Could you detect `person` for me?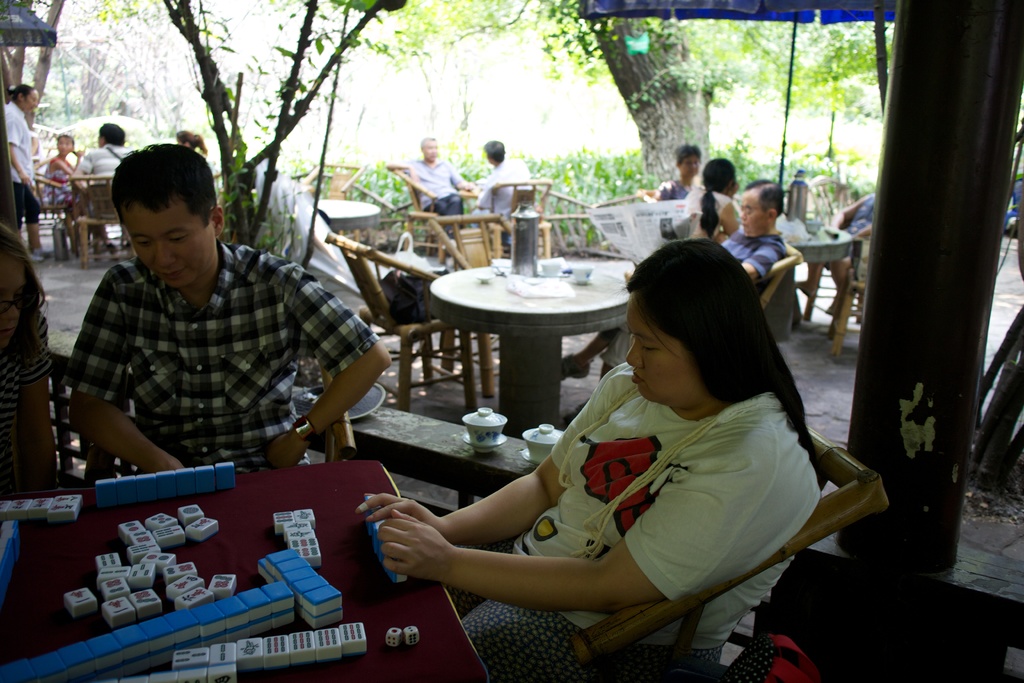
Detection result: [561, 177, 788, 424].
